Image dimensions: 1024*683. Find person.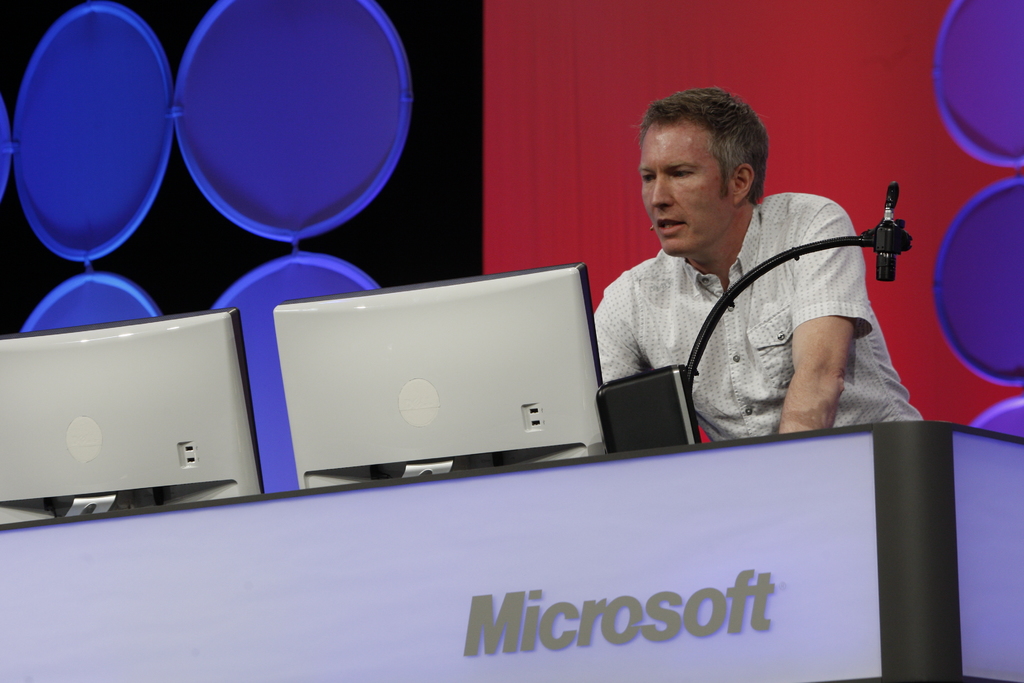
x1=580, y1=90, x2=892, y2=488.
